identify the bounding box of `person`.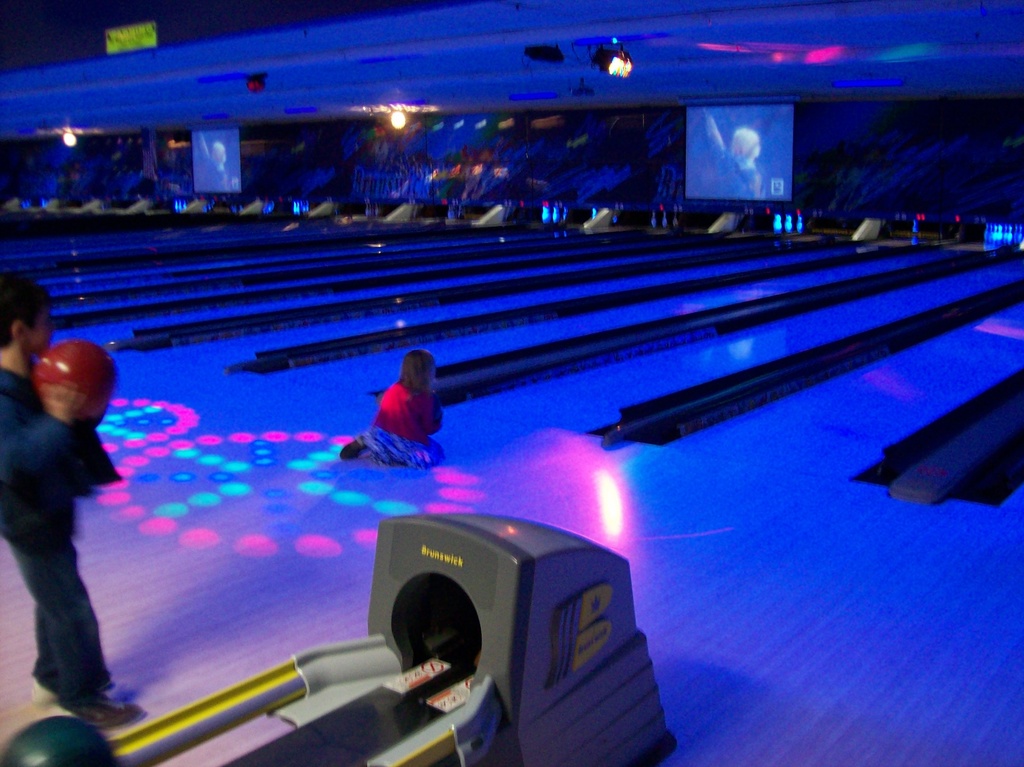
detection(339, 347, 447, 469).
